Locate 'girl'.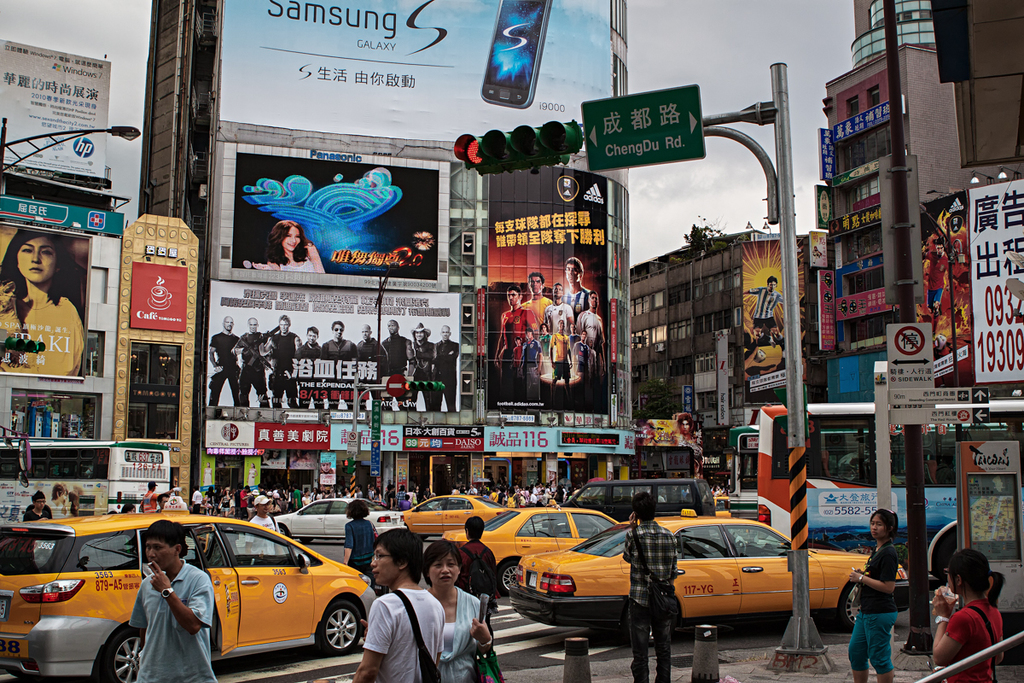
Bounding box: [x1=841, y1=508, x2=901, y2=682].
